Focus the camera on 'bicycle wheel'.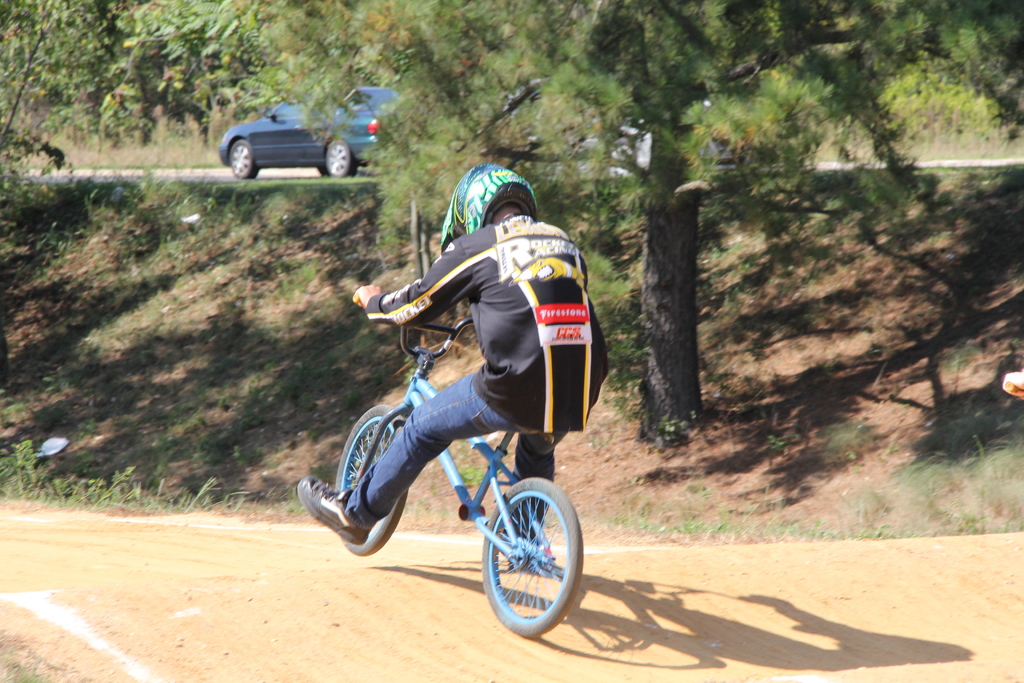
Focus region: bbox=(475, 481, 582, 642).
